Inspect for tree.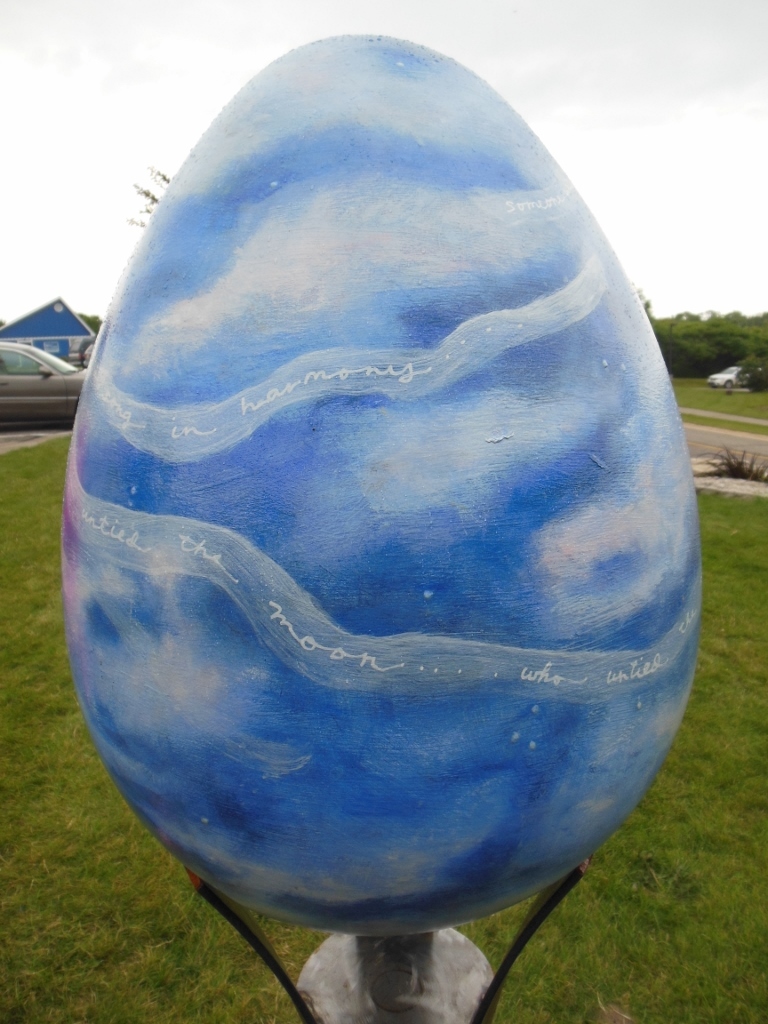
Inspection: x1=121, y1=175, x2=183, y2=228.
